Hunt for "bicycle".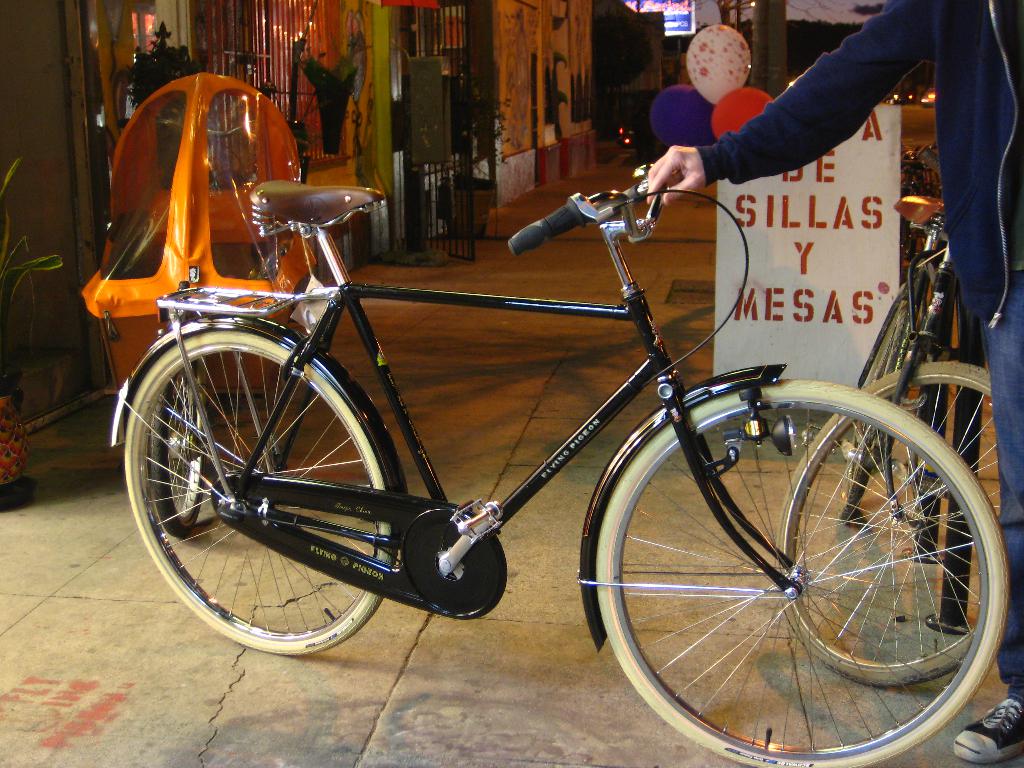
Hunted down at locate(111, 166, 1014, 767).
